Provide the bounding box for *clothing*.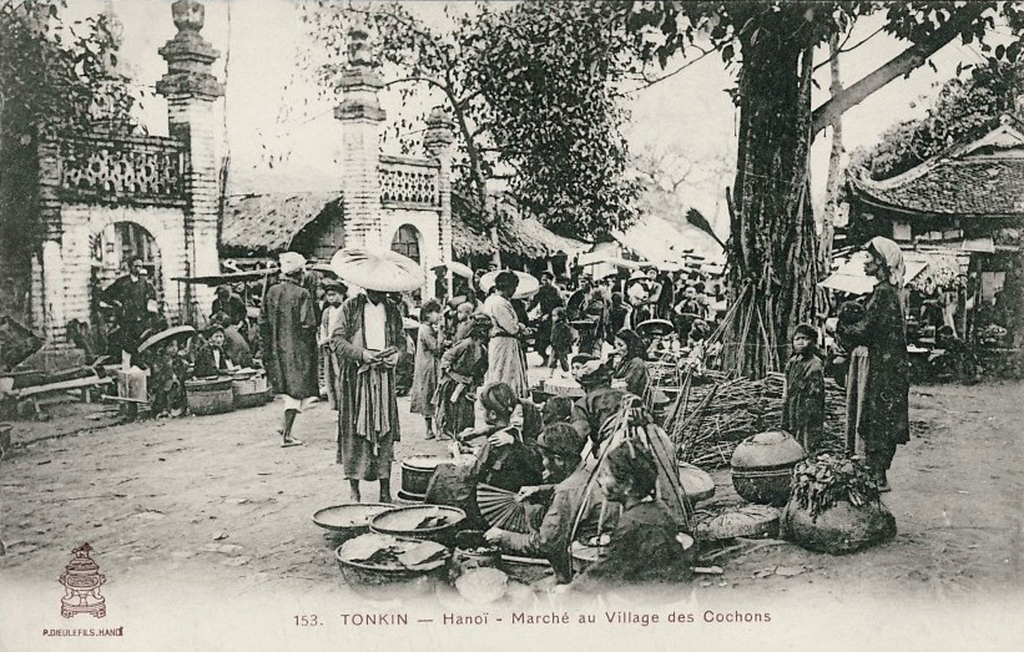
x1=324, y1=297, x2=399, y2=488.
